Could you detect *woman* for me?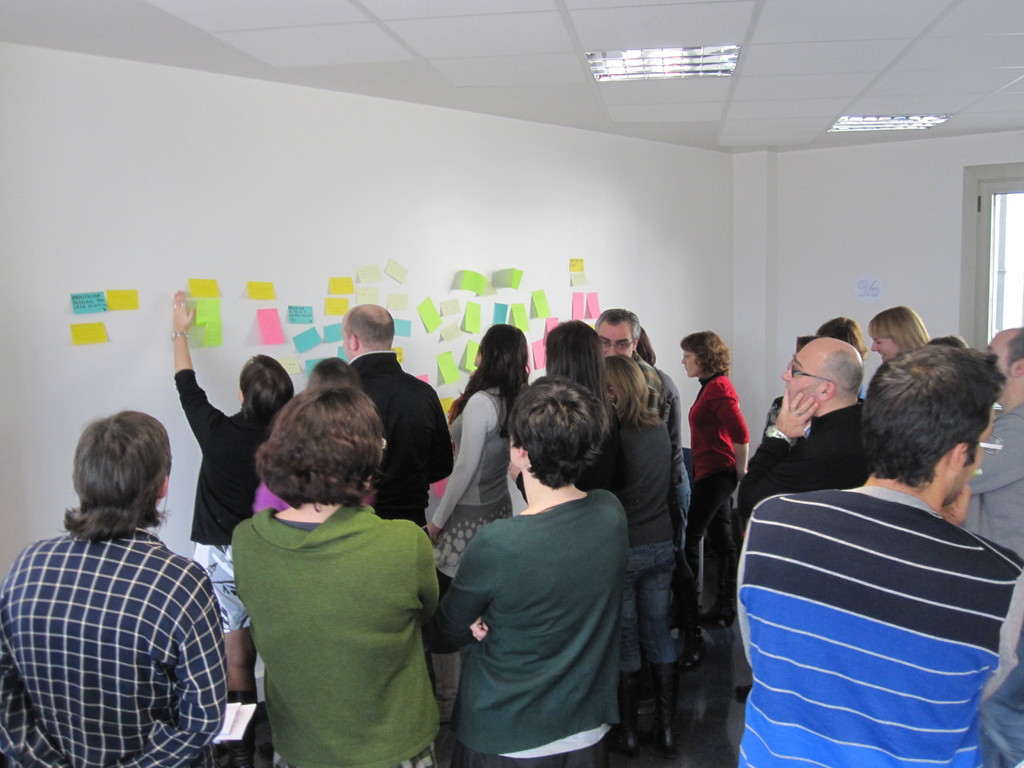
Detection result: bbox(604, 353, 678, 760).
